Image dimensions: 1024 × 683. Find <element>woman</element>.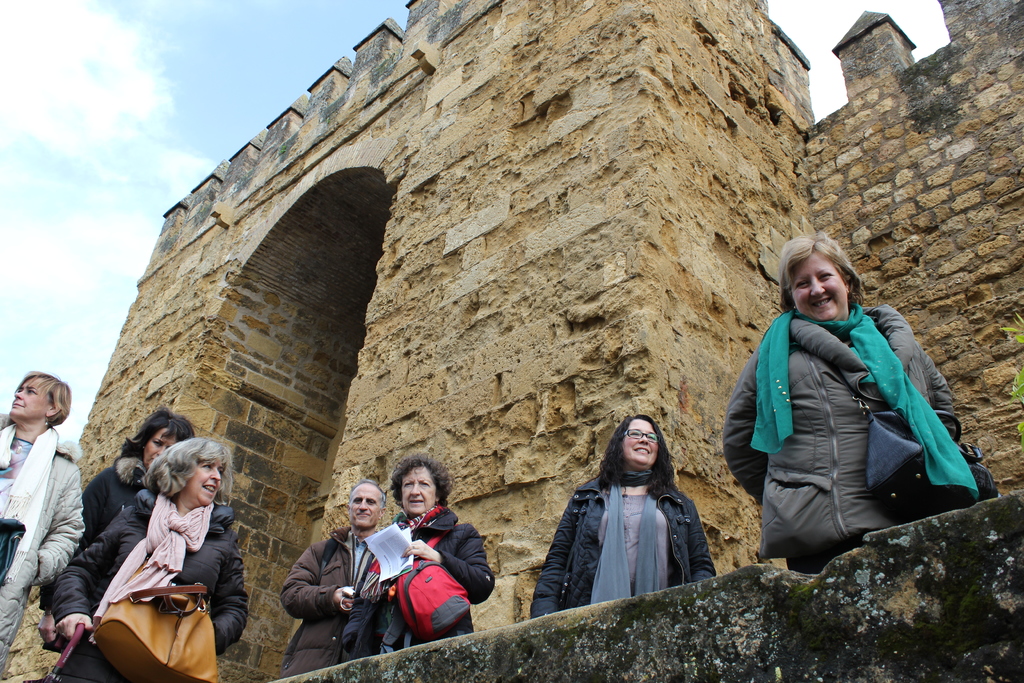
detection(0, 372, 82, 673).
